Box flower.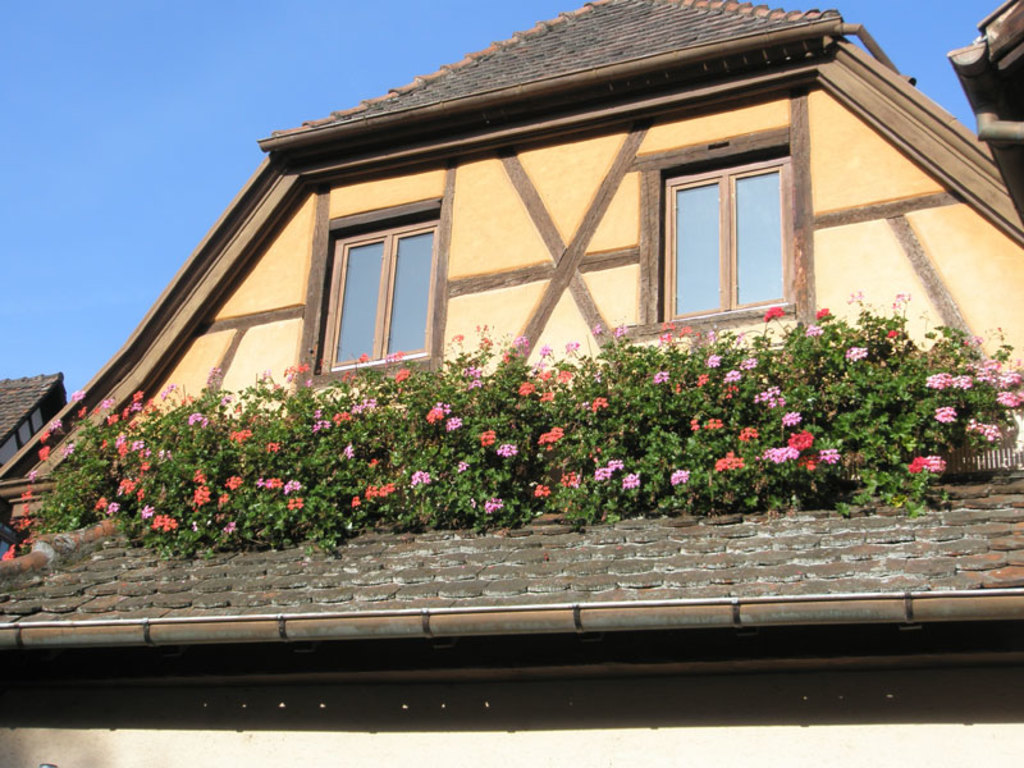
<bbox>611, 321, 627, 338</bbox>.
